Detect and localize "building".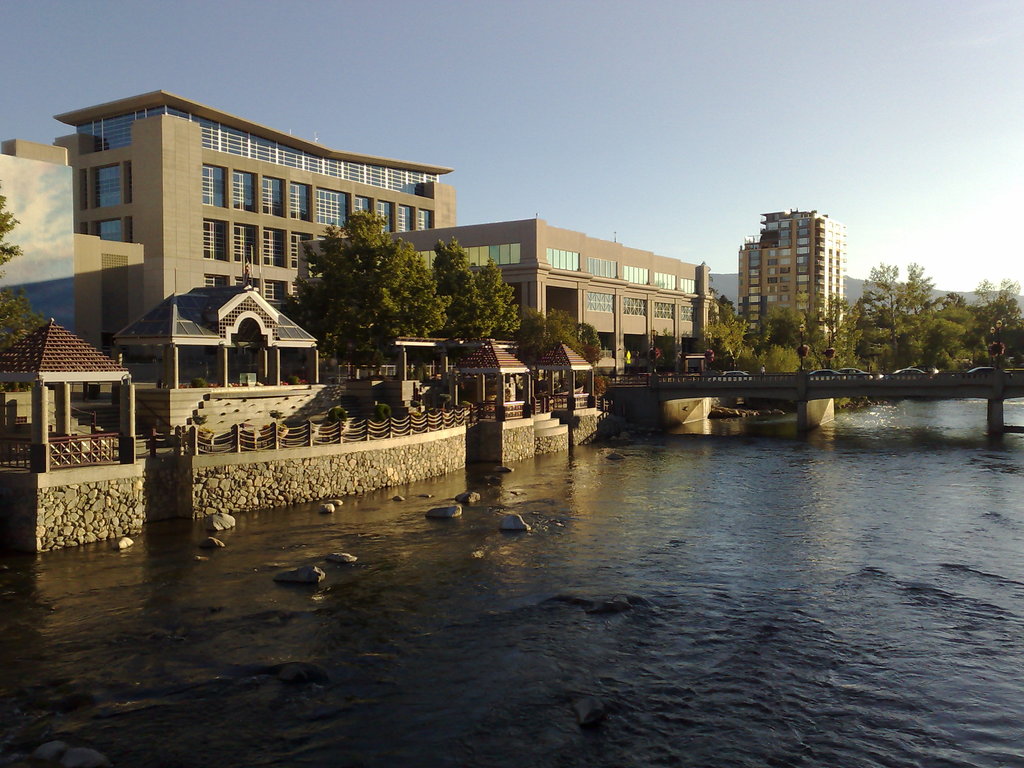
Localized at (739, 207, 847, 339).
